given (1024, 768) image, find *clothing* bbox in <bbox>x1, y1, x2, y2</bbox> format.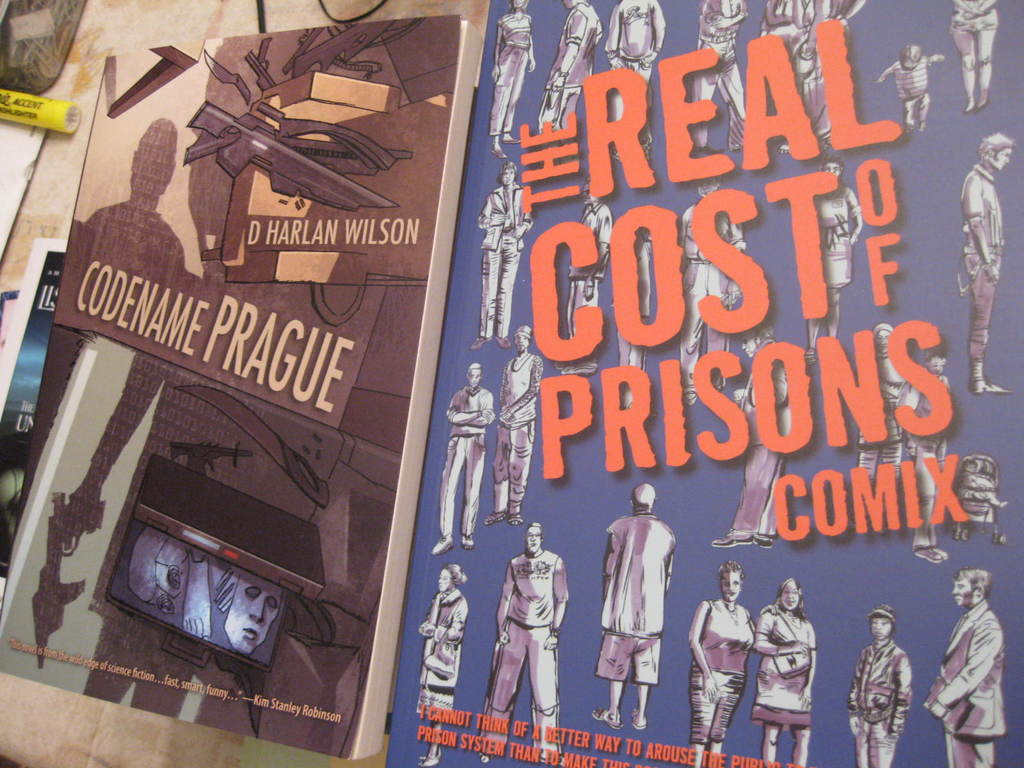
<bbox>473, 180, 534, 338</bbox>.
